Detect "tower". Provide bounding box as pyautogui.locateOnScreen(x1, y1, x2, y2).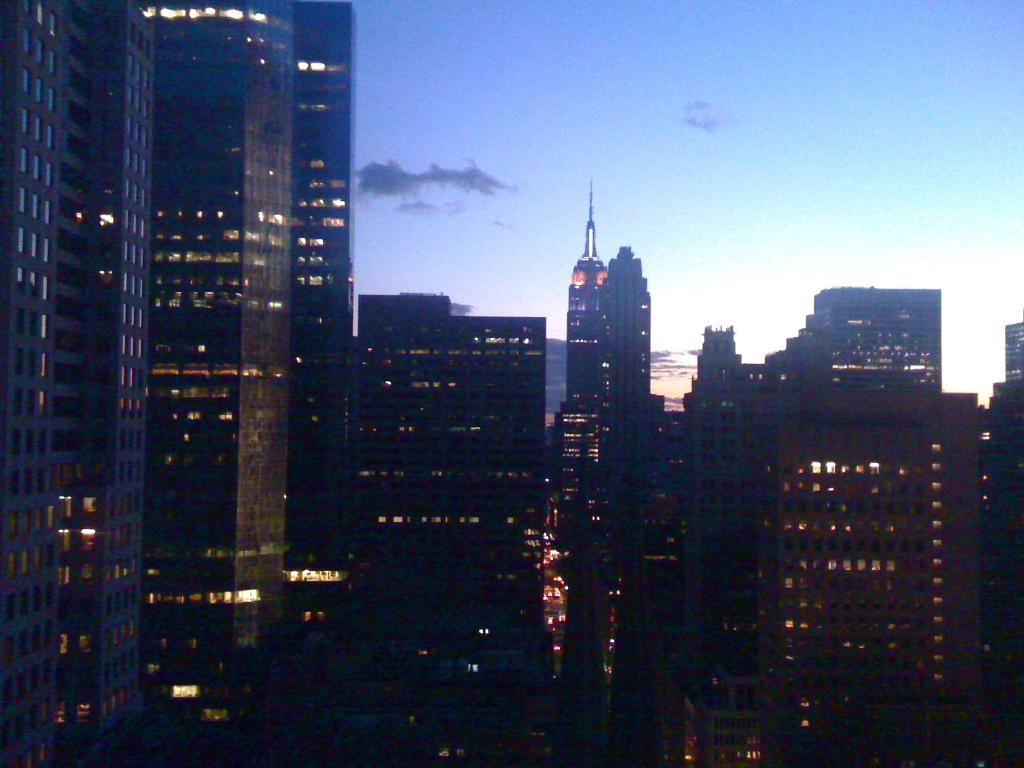
pyautogui.locateOnScreen(0, 7, 1023, 767).
